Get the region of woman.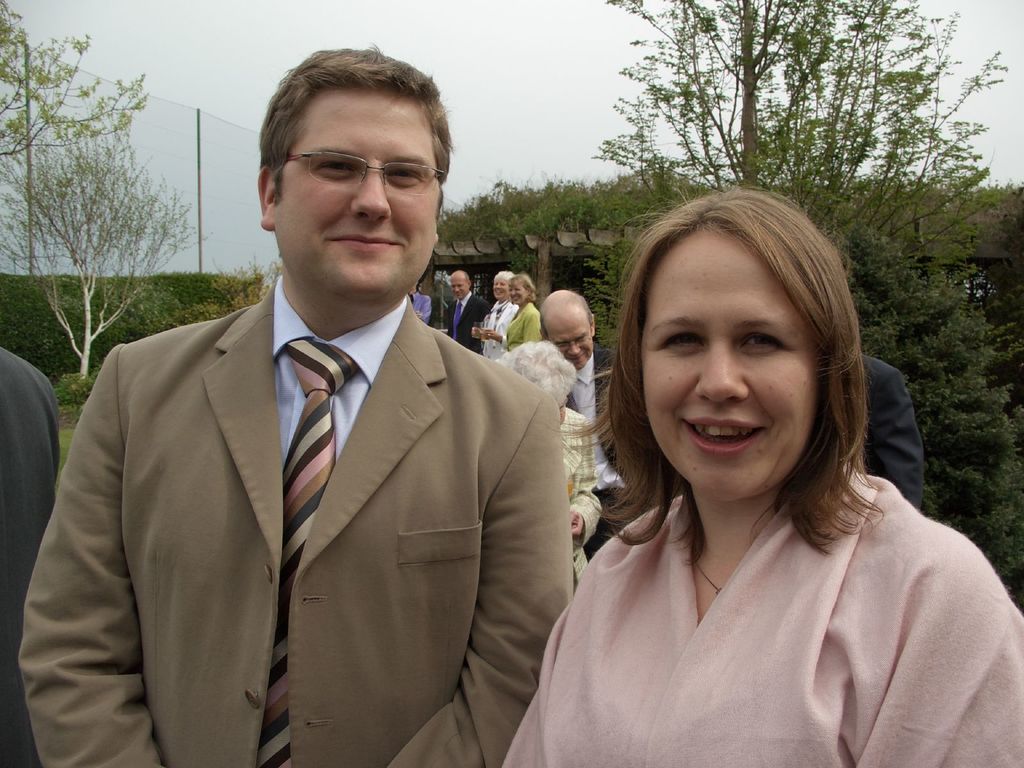
[506,186,993,764].
